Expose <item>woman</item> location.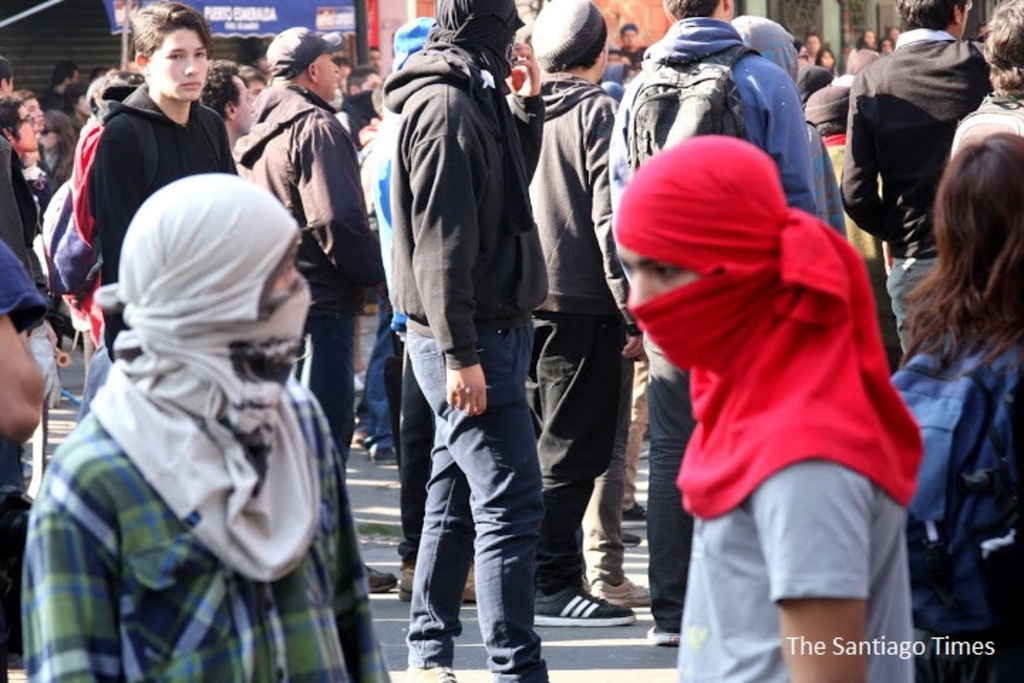
Exposed at (882, 132, 1023, 682).
